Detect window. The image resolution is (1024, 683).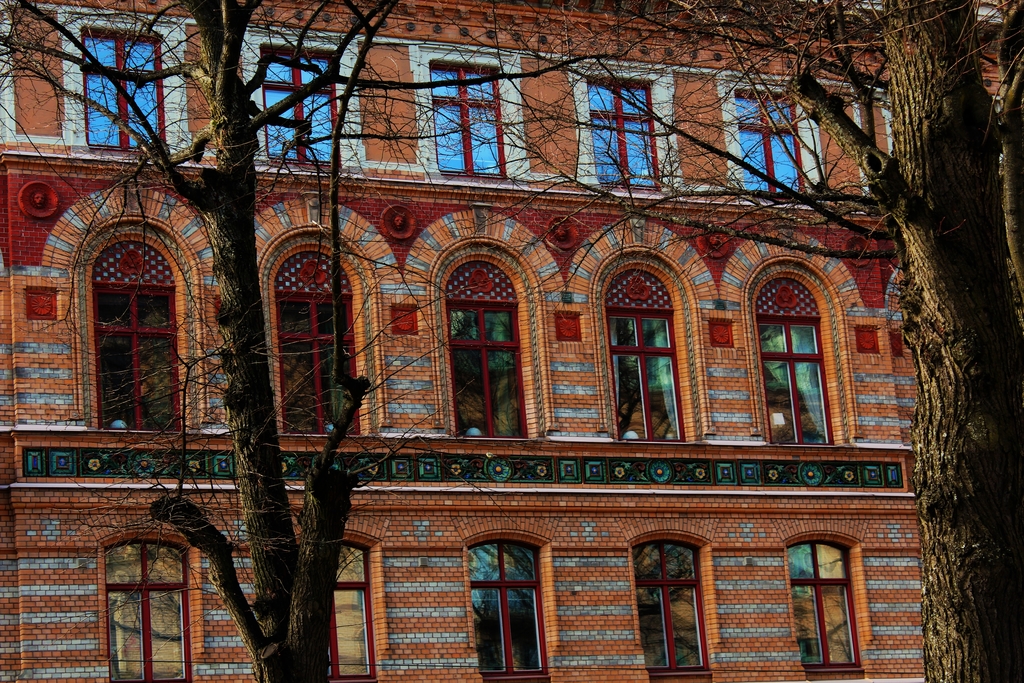
(left=83, top=28, right=166, bottom=158).
